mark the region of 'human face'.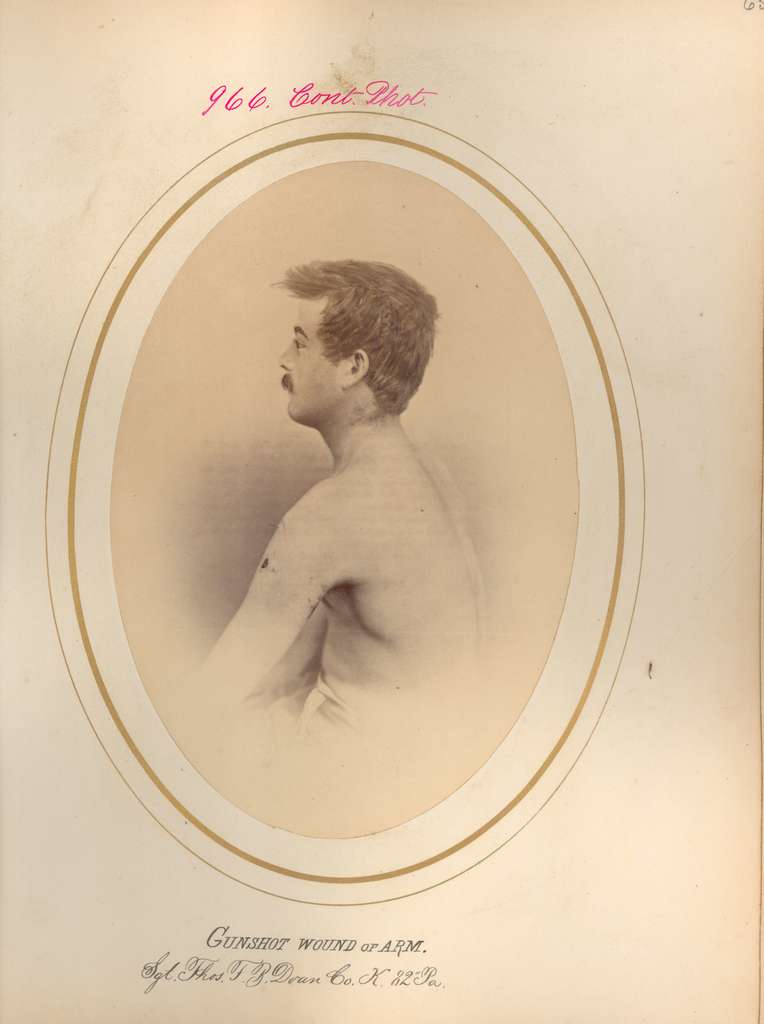
Region: <region>280, 298, 350, 428</region>.
